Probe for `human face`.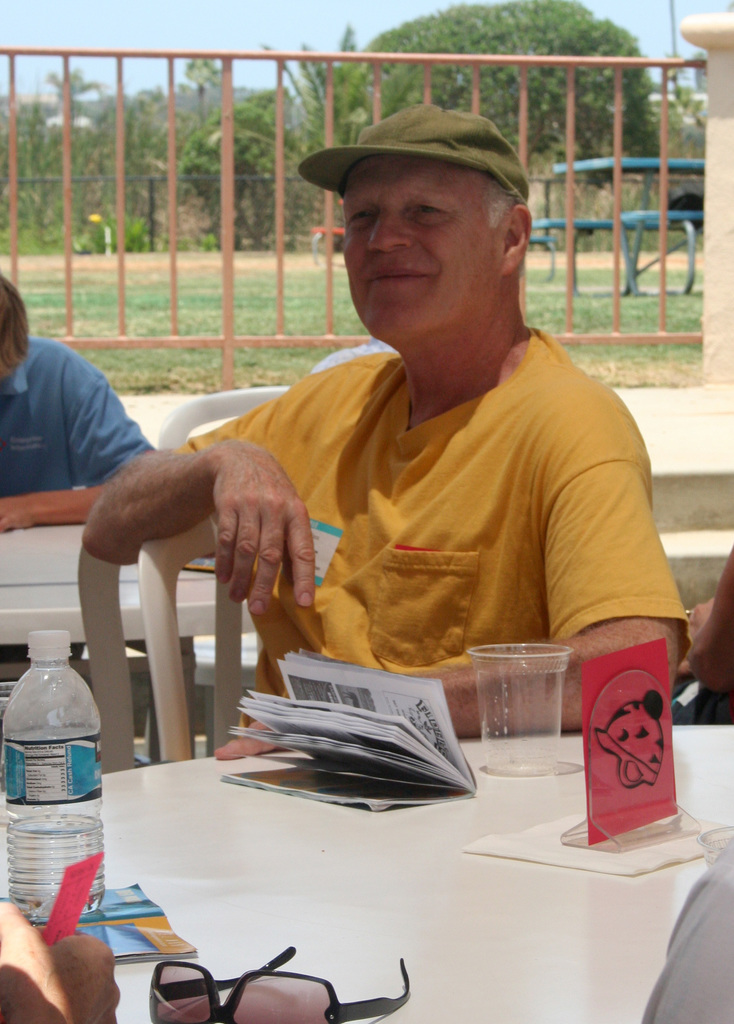
Probe result: bbox=[335, 156, 506, 347].
